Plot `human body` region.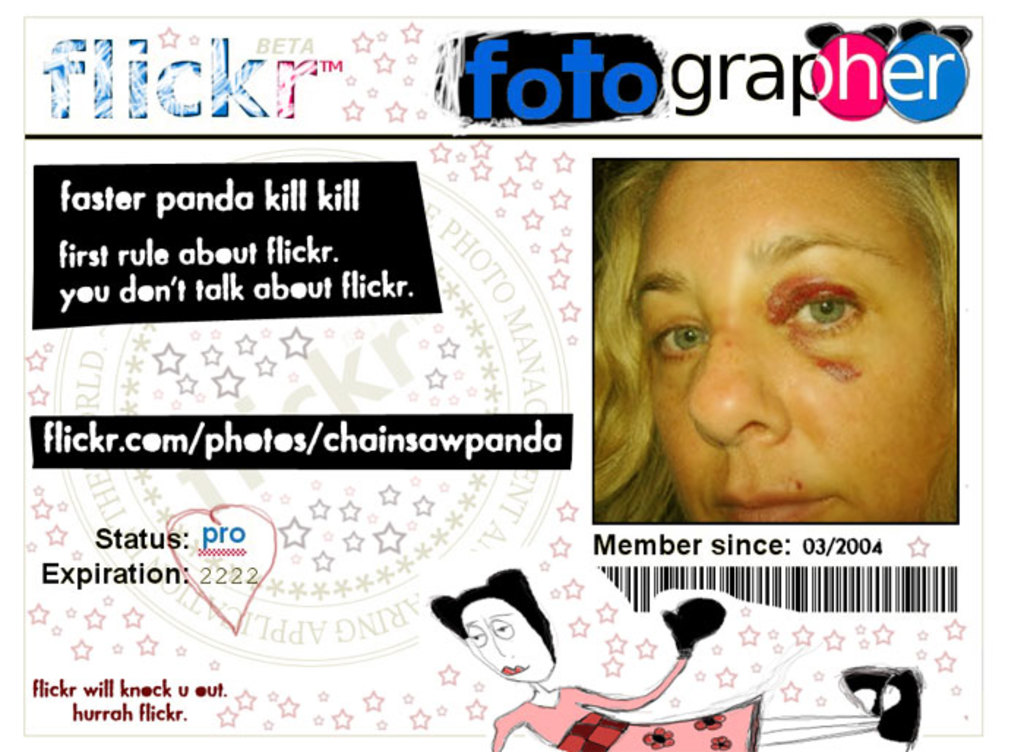
Plotted at detection(432, 563, 920, 751).
